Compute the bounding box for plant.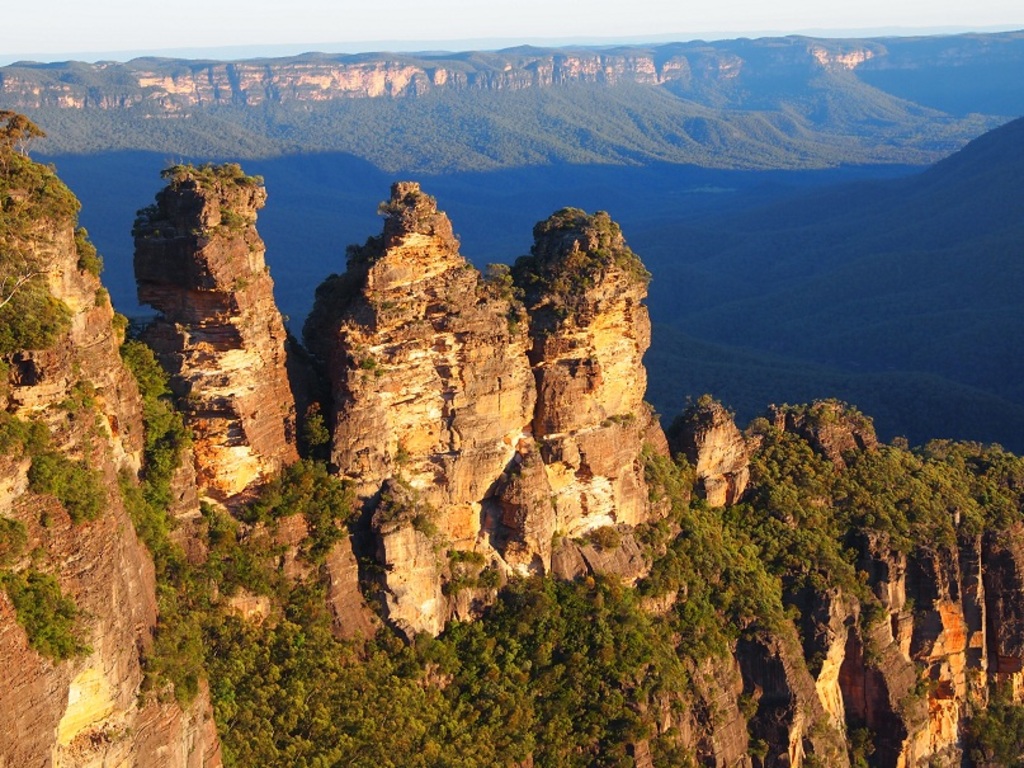
locate(373, 198, 426, 222).
